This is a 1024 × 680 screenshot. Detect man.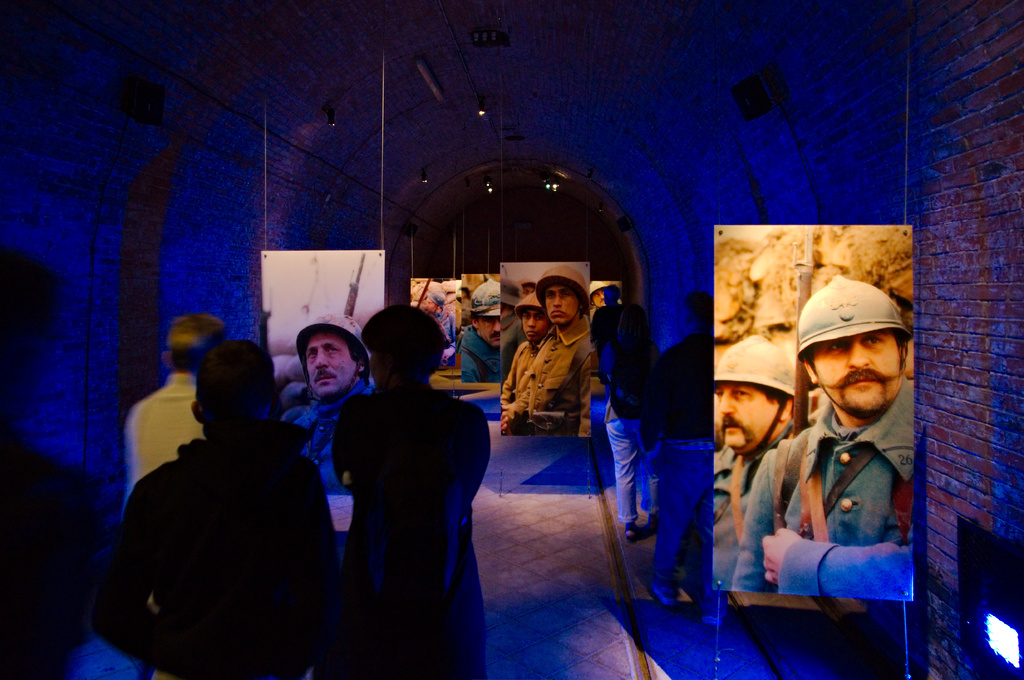
box=[738, 288, 935, 649].
